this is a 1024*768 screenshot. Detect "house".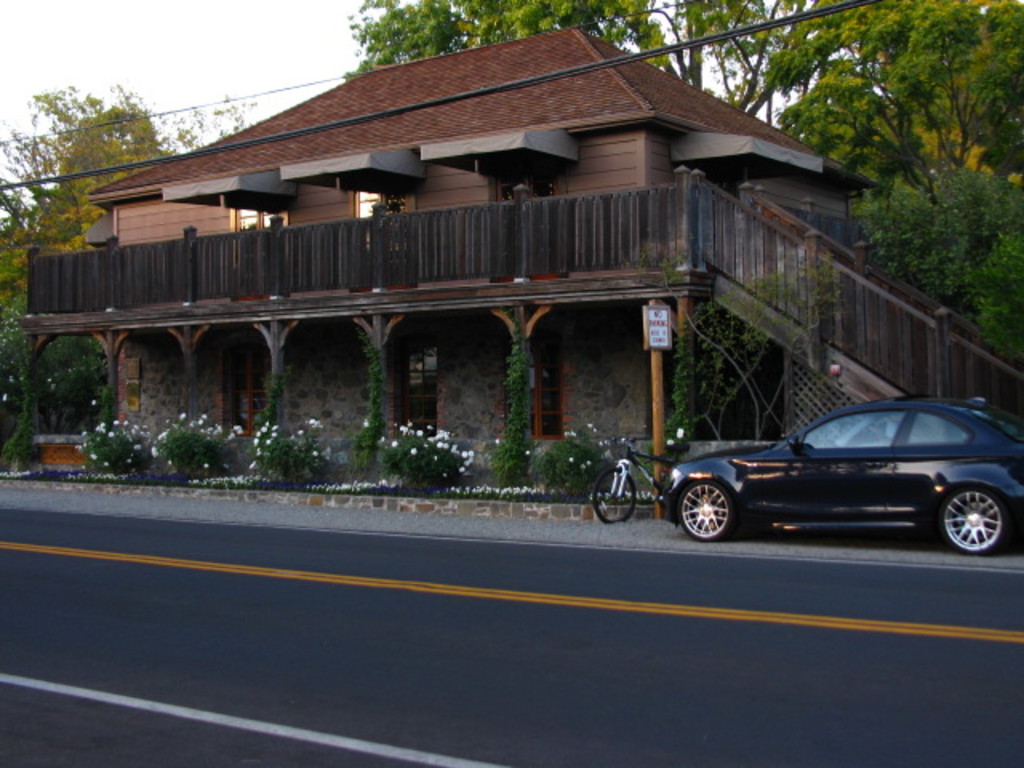
pyautogui.locateOnScreen(0, 26, 1022, 514).
